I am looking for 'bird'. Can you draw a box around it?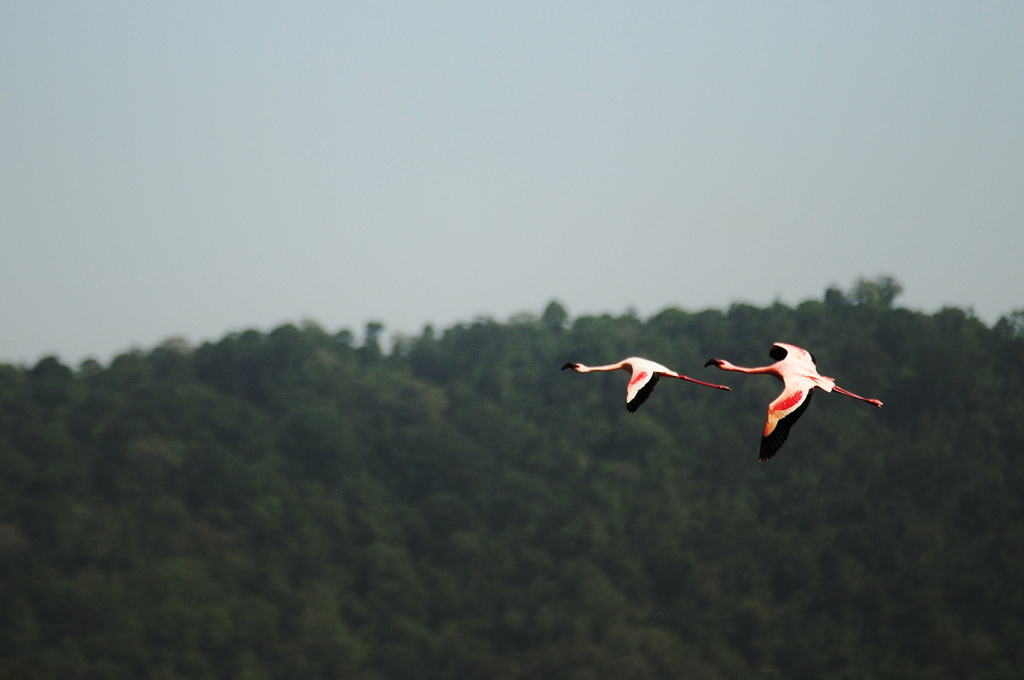
Sure, the bounding box is [703,336,884,466].
